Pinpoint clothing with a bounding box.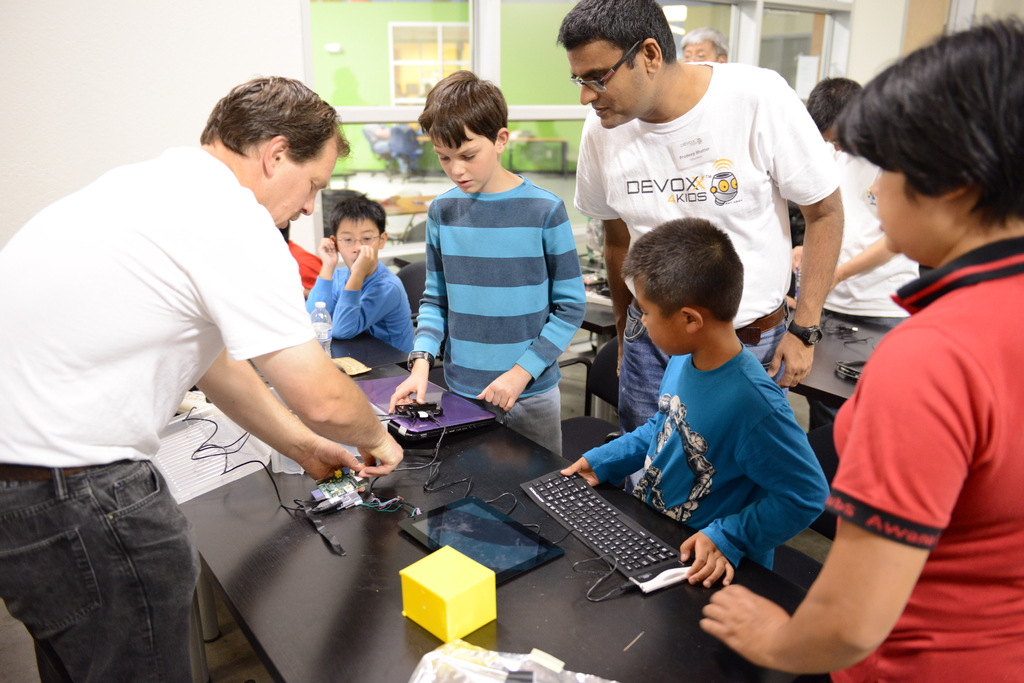
locate(404, 169, 587, 460).
